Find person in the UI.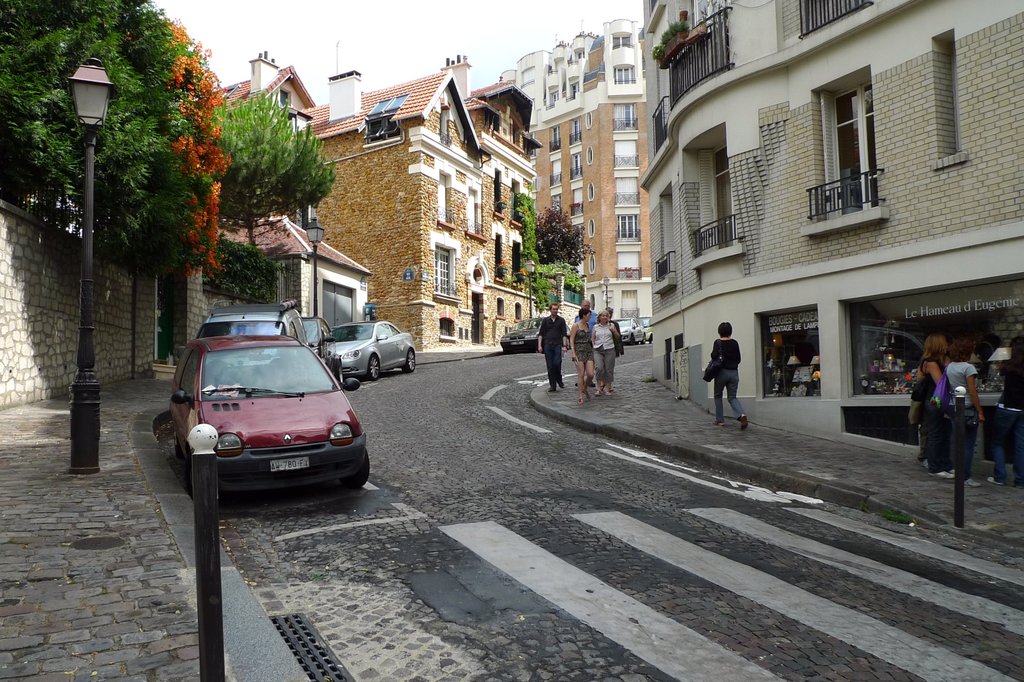
UI element at x1=565 y1=303 x2=595 y2=405.
